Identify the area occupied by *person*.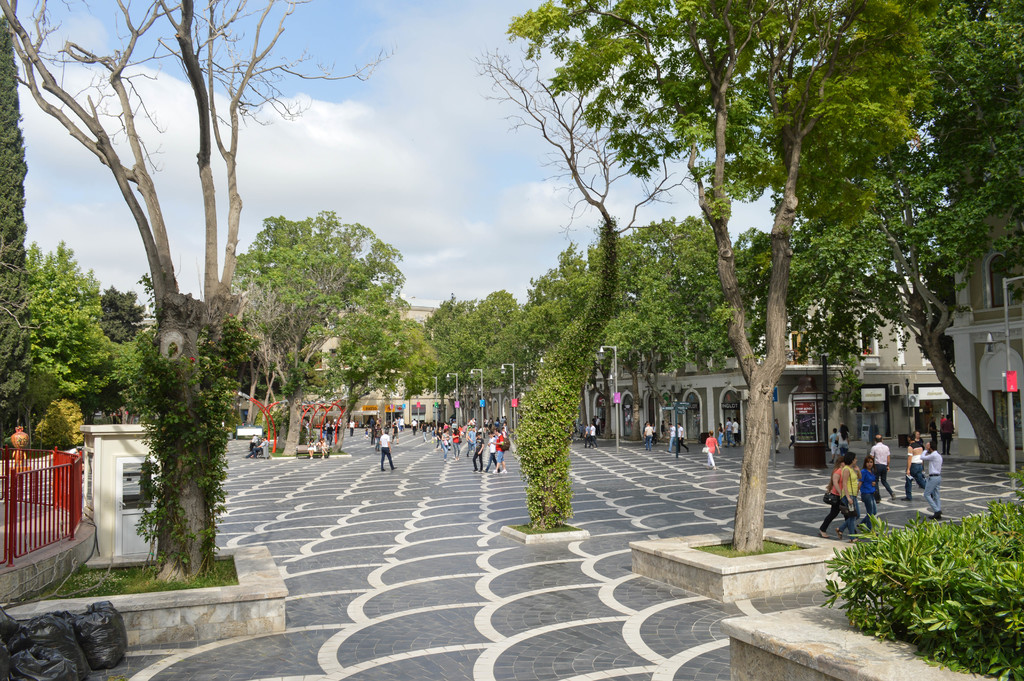
Area: Rect(586, 410, 600, 444).
